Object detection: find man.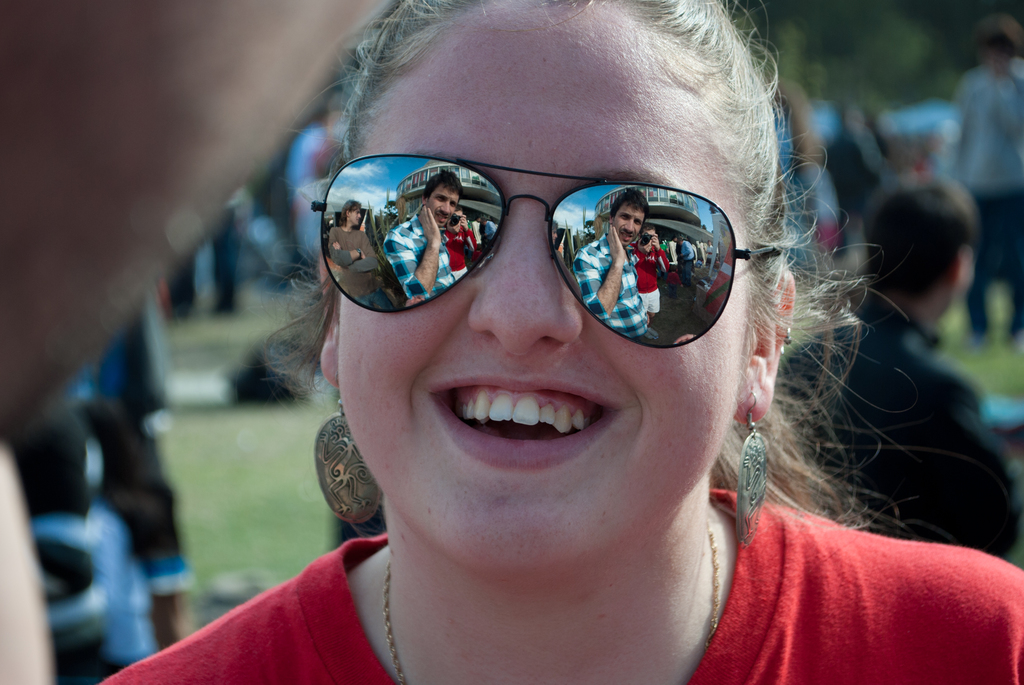
<box>573,189,655,333</box>.
